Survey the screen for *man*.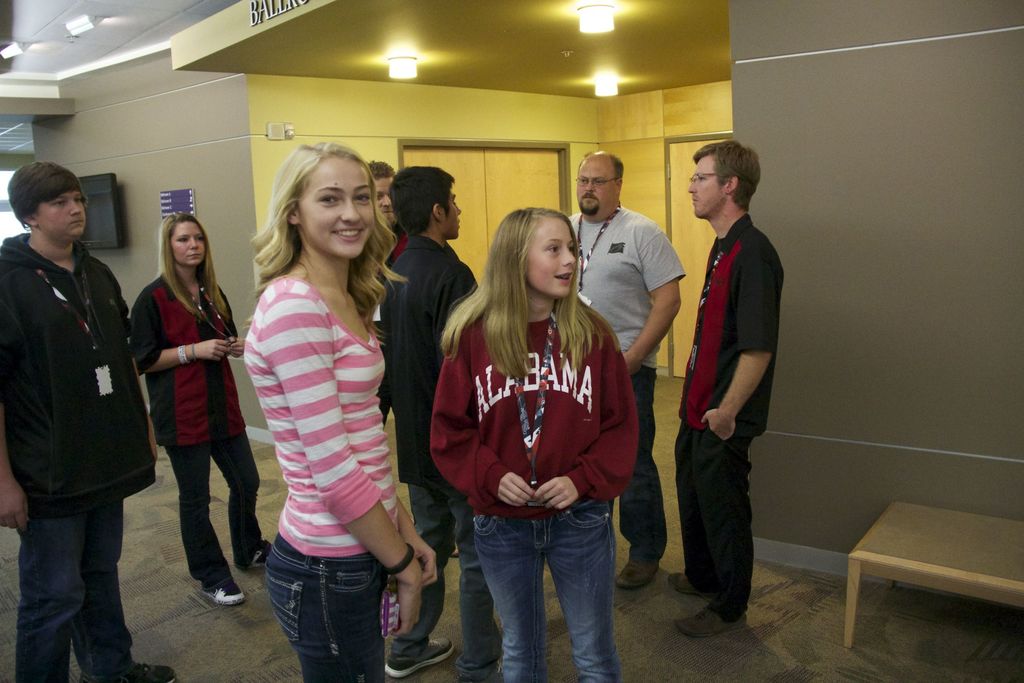
Survey found: bbox=[564, 149, 690, 582].
